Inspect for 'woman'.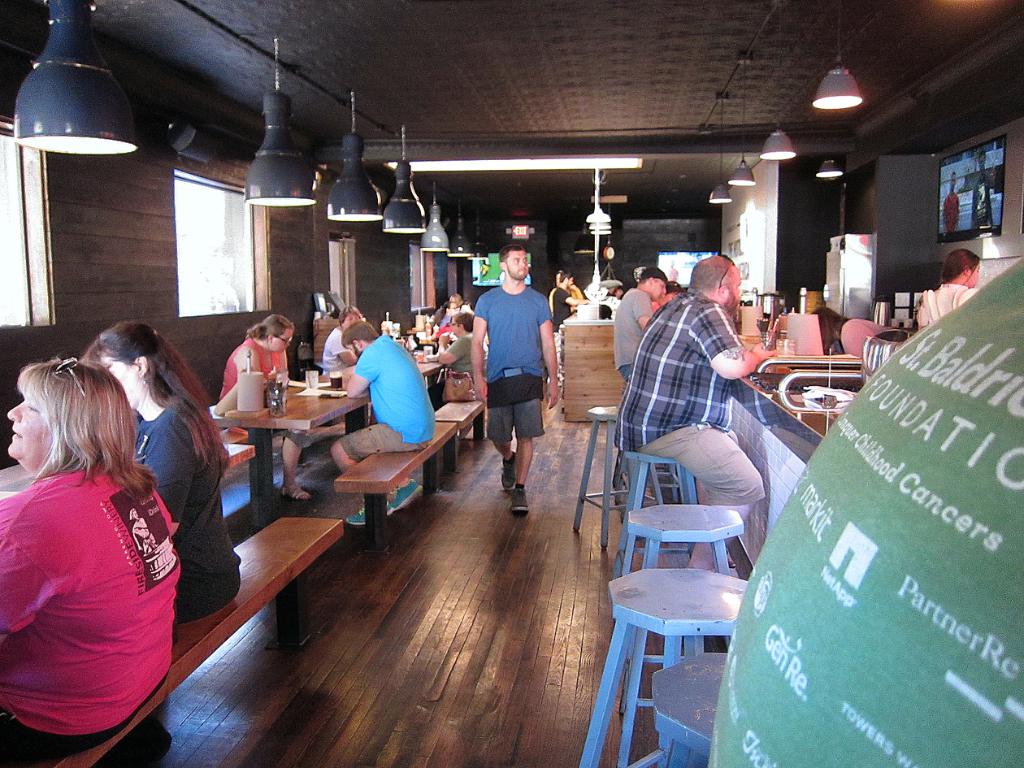
Inspection: (left=914, top=247, right=983, bottom=328).
